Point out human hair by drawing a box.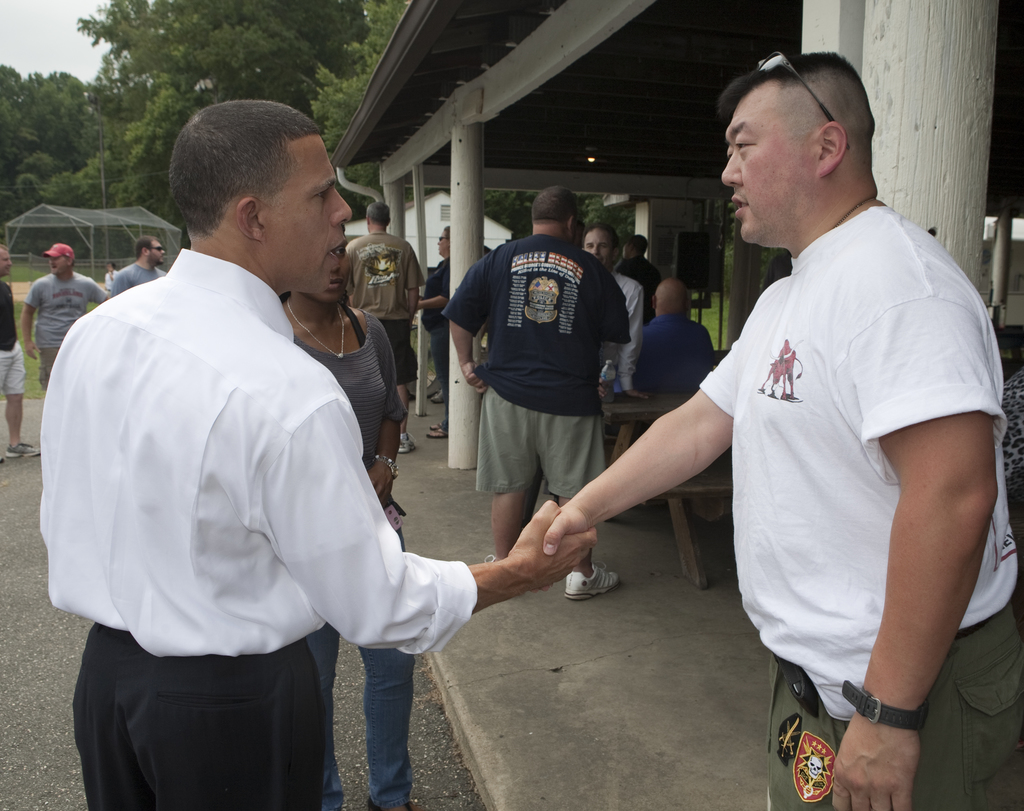
{"left": 364, "top": 201, "right": 392, "bottom": 225}.
